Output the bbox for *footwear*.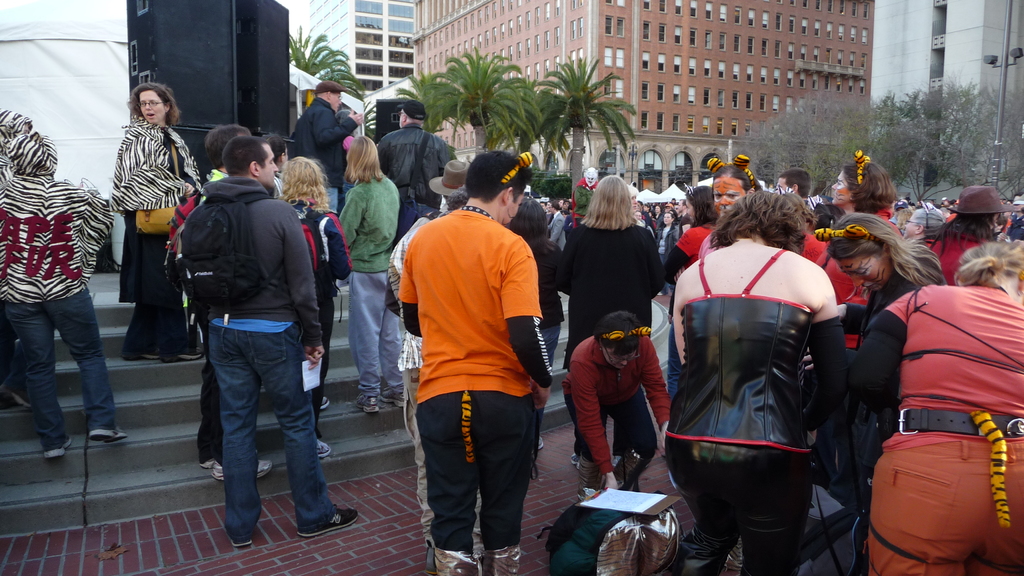
locate(538, 431, 545, 449).
